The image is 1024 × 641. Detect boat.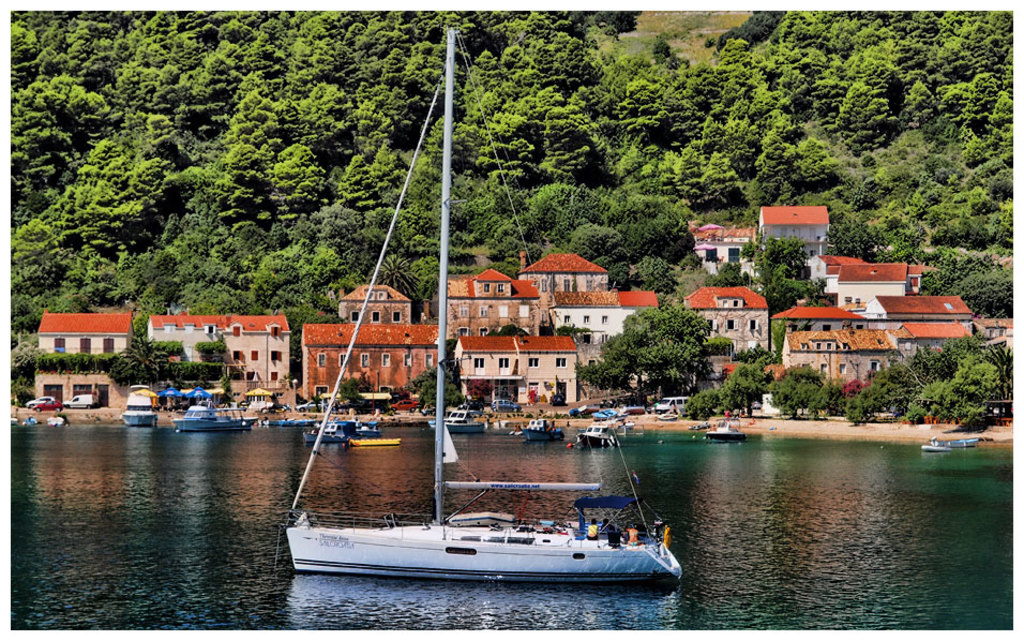
Detection: {"x1": 347, "y1": 435, "x2": 403, "y2": 443}.
